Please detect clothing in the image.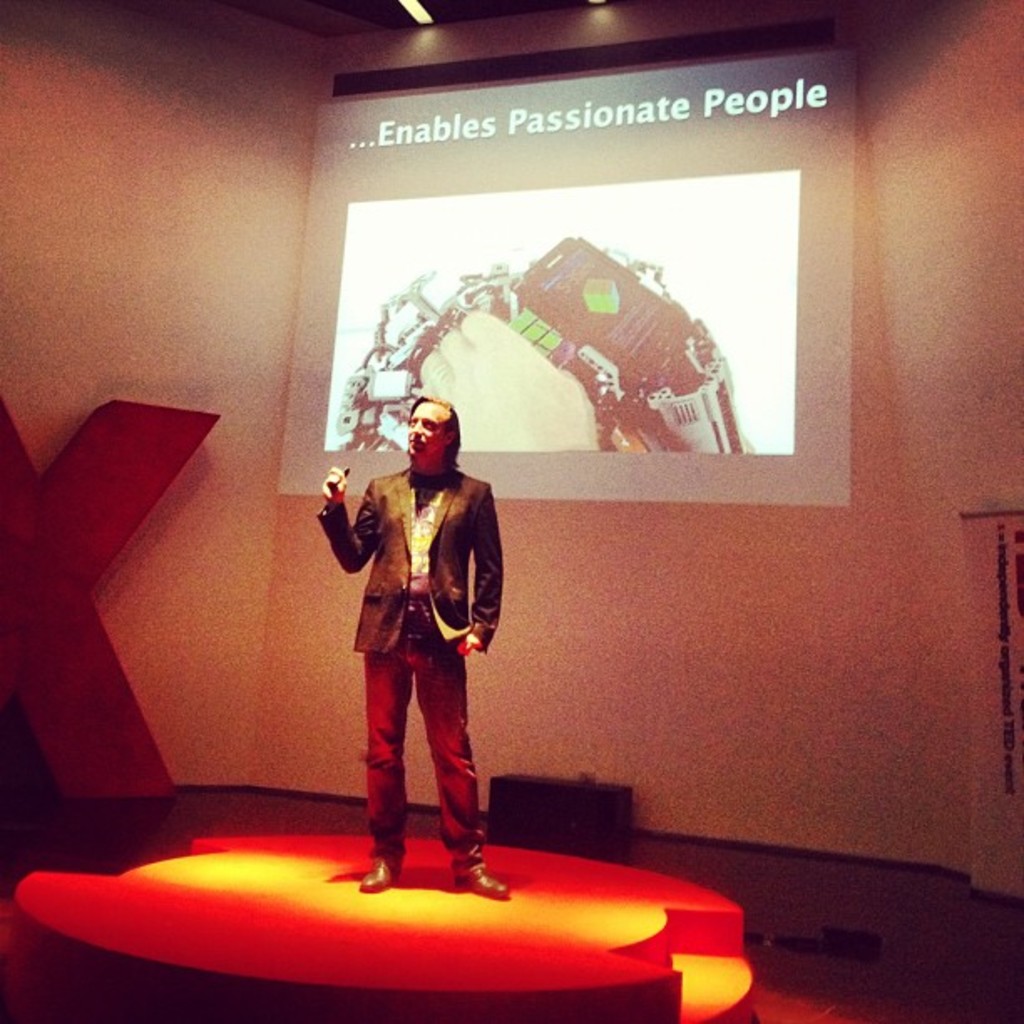
crop(310, 465, 507, 847).
